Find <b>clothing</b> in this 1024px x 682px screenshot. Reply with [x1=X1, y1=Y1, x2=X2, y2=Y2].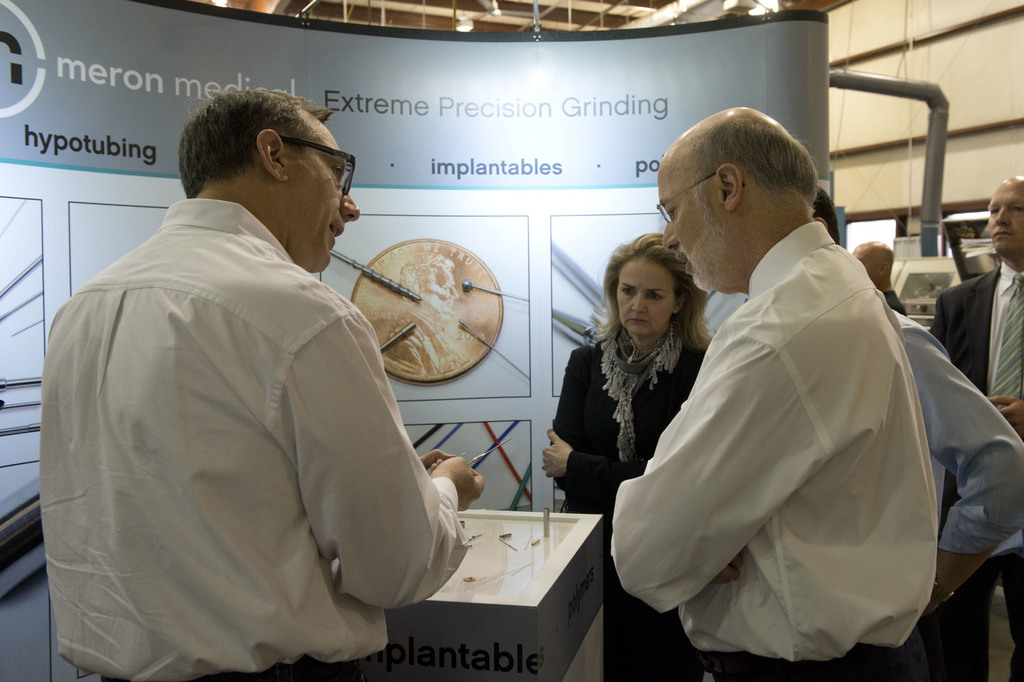
[x1=42, y1=199, x2=471, y2=681].
